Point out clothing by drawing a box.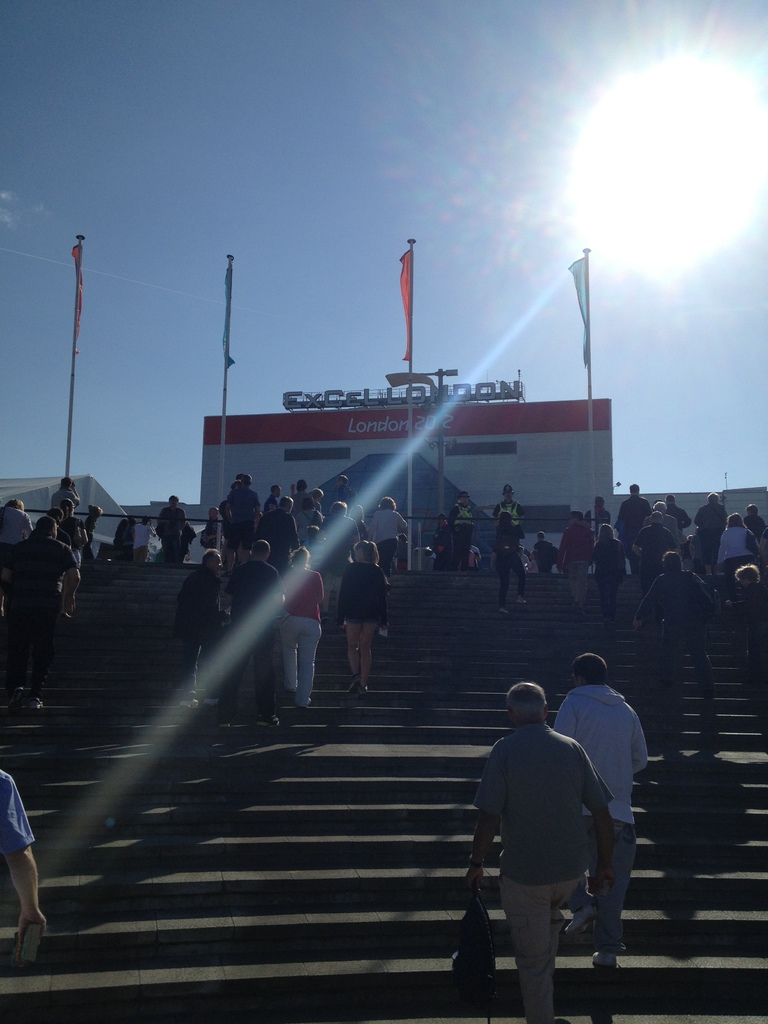
region(551, 679, 646, 938).
